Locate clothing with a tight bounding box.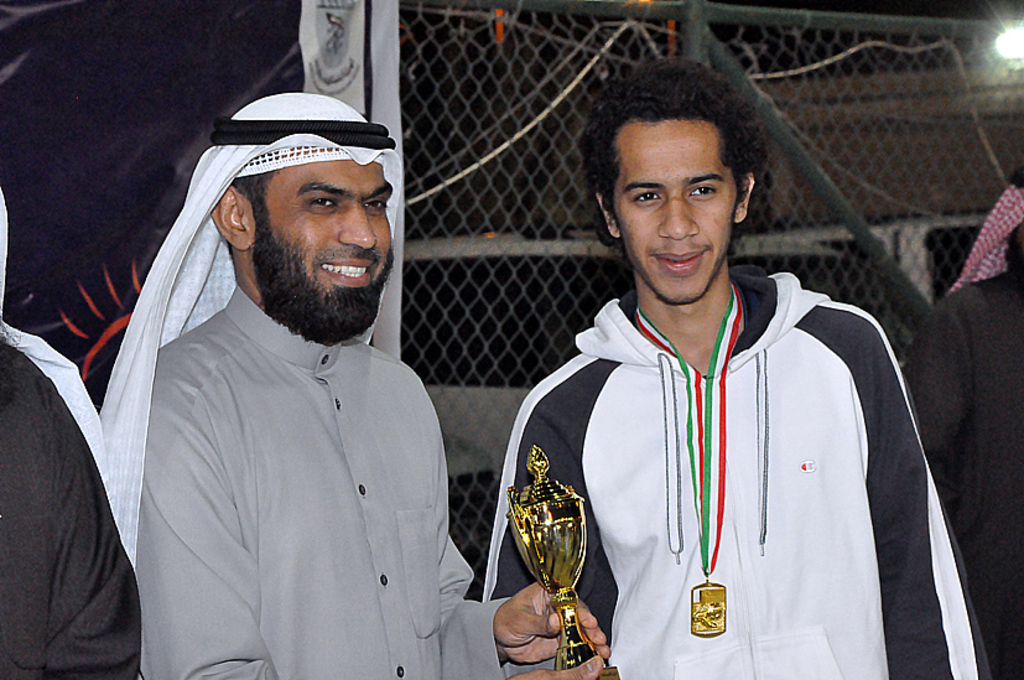
region(0, 337, 140, 679).
